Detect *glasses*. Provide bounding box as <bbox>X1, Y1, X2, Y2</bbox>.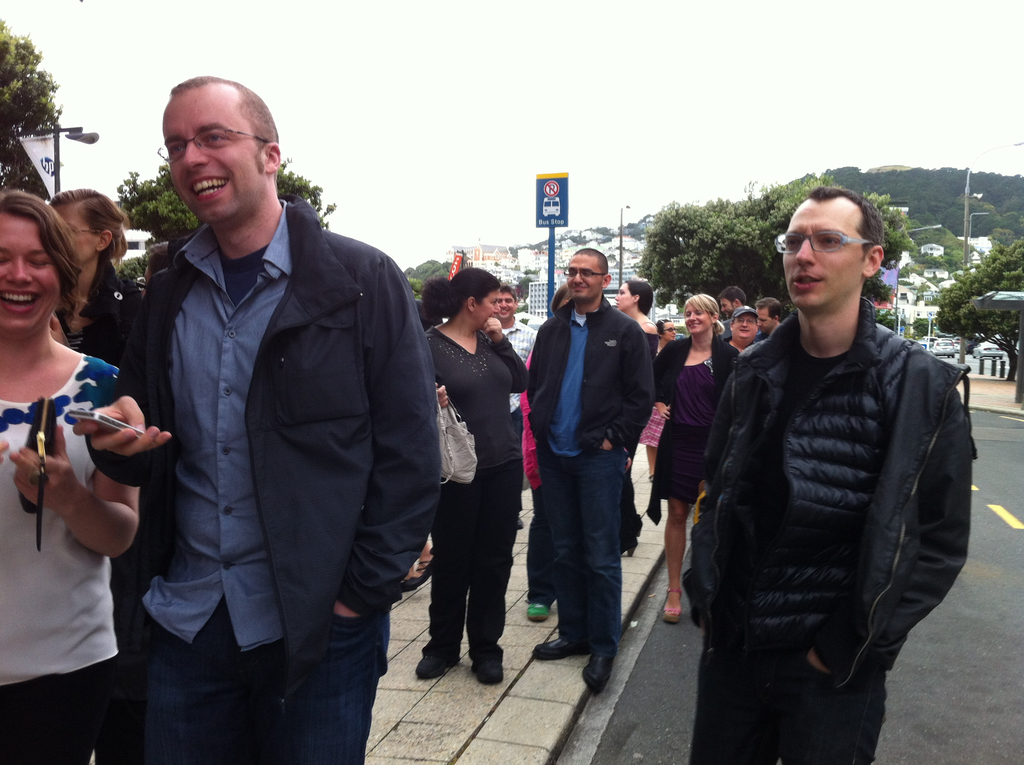
<bbox>734, 321, 759, 323</bbox>.
